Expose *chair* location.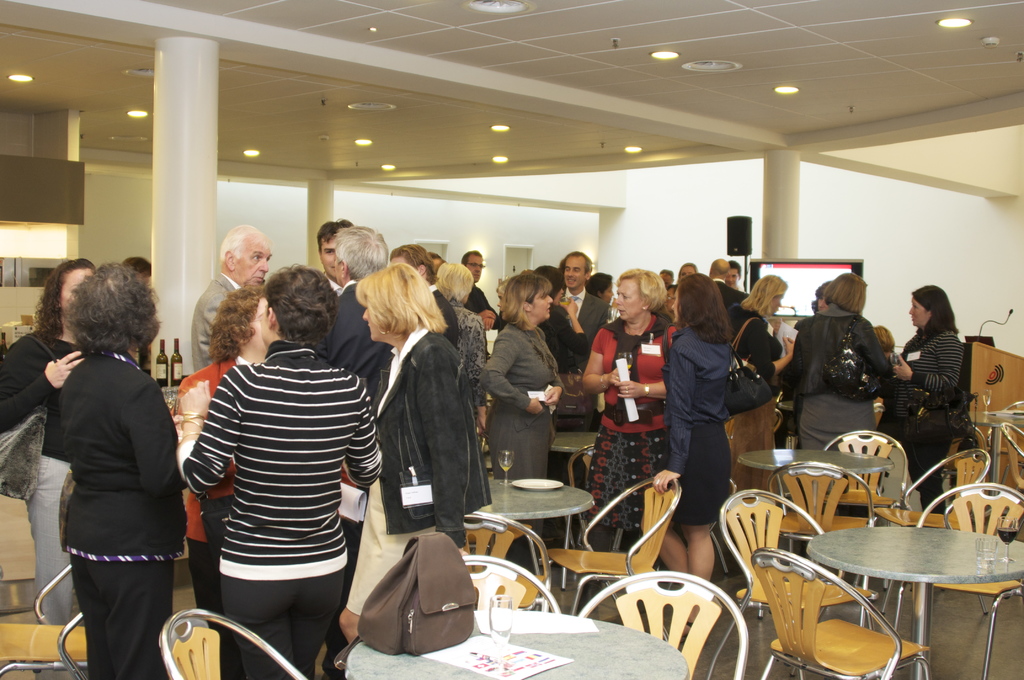
Exposed at [x1=577, y1=569, x2=748, y2=679].
